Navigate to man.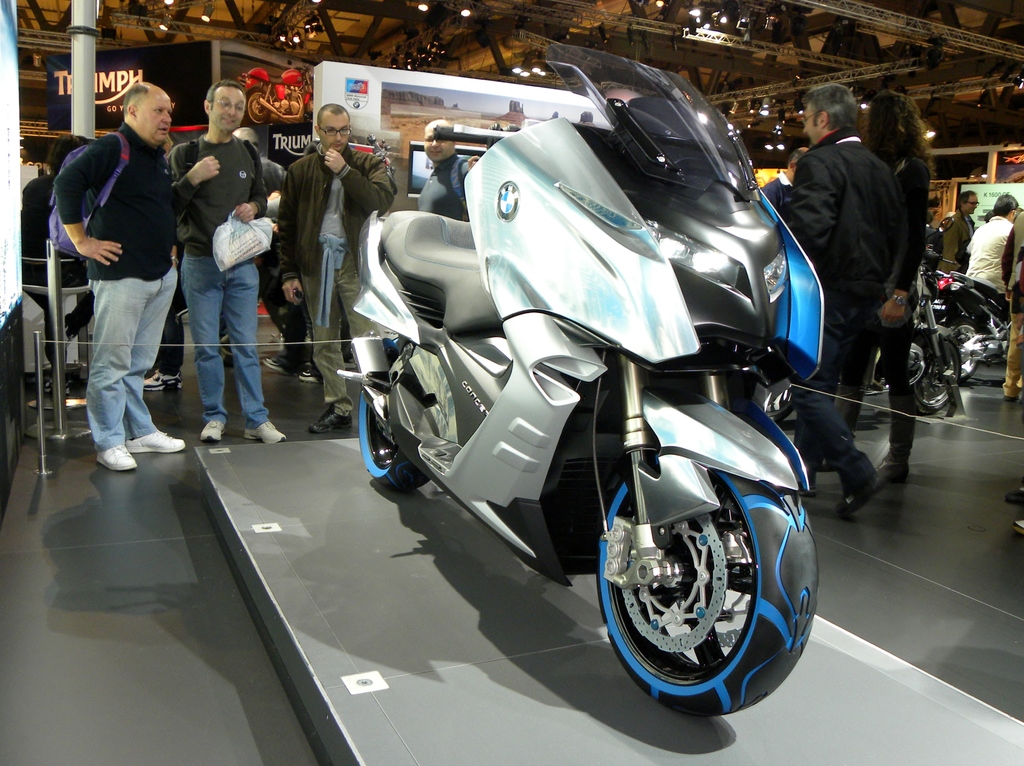
Navigation target: 164:76:292:451.
